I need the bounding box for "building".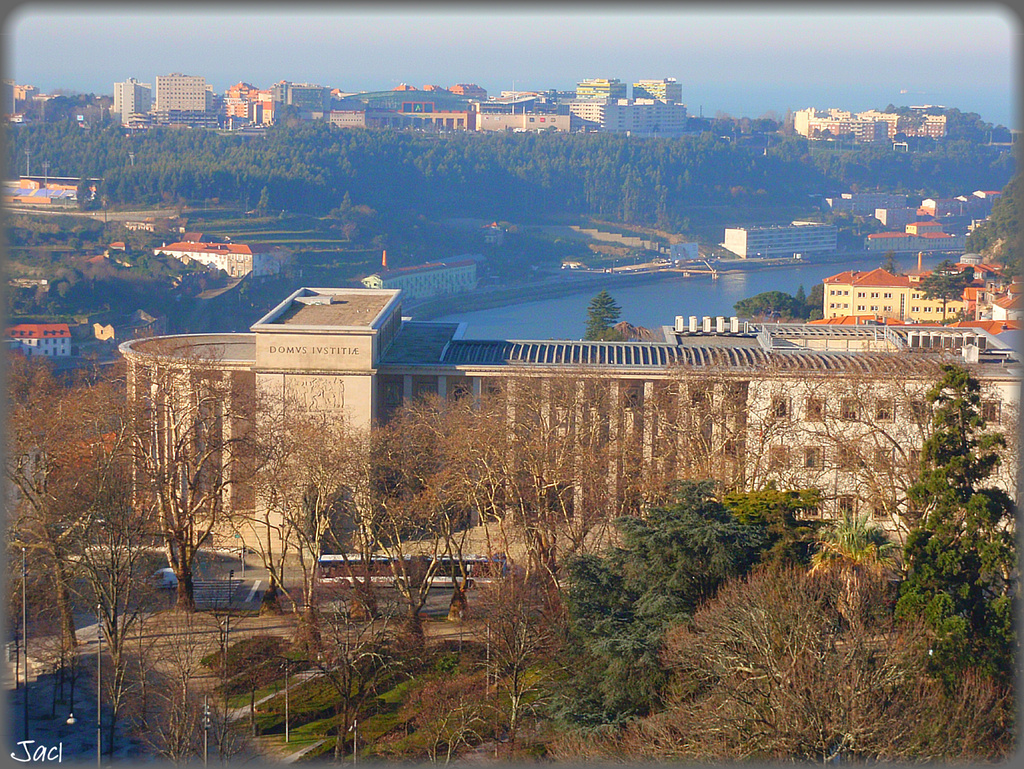
Here it is: [153, 232, 282, 279].
